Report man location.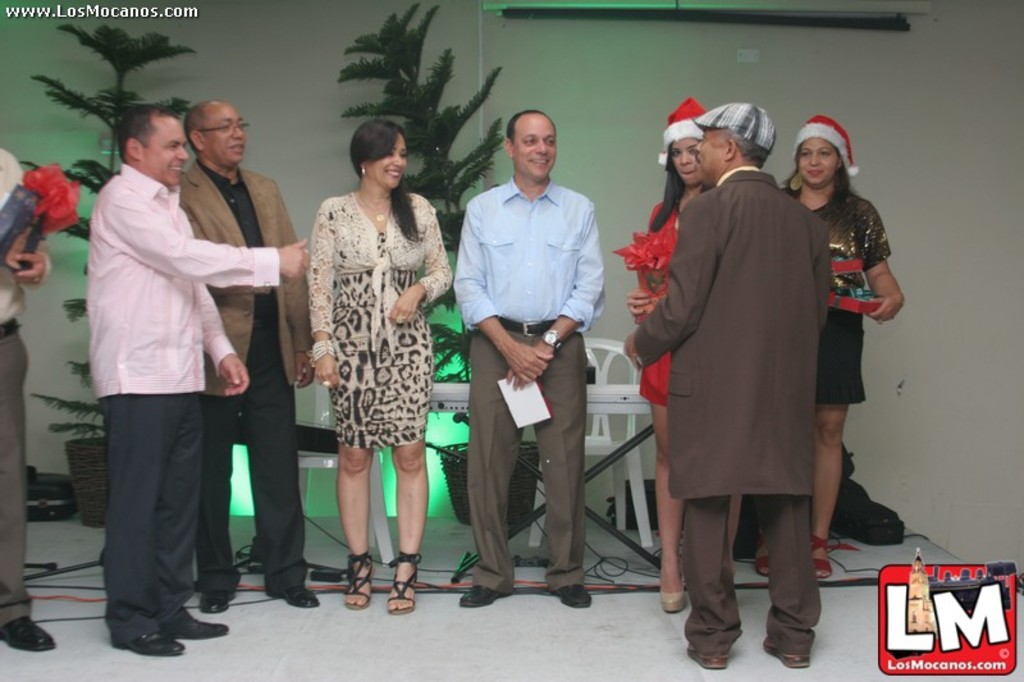
Report: 630 87 859 647.
